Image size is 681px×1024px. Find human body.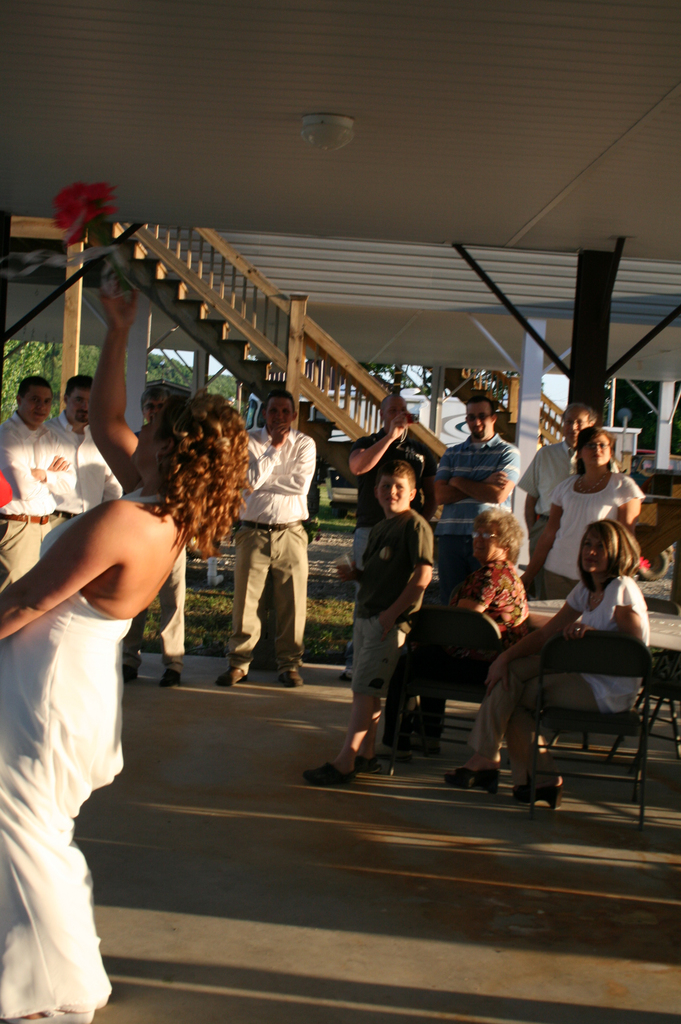
crop(42, 417, 123, 511).
